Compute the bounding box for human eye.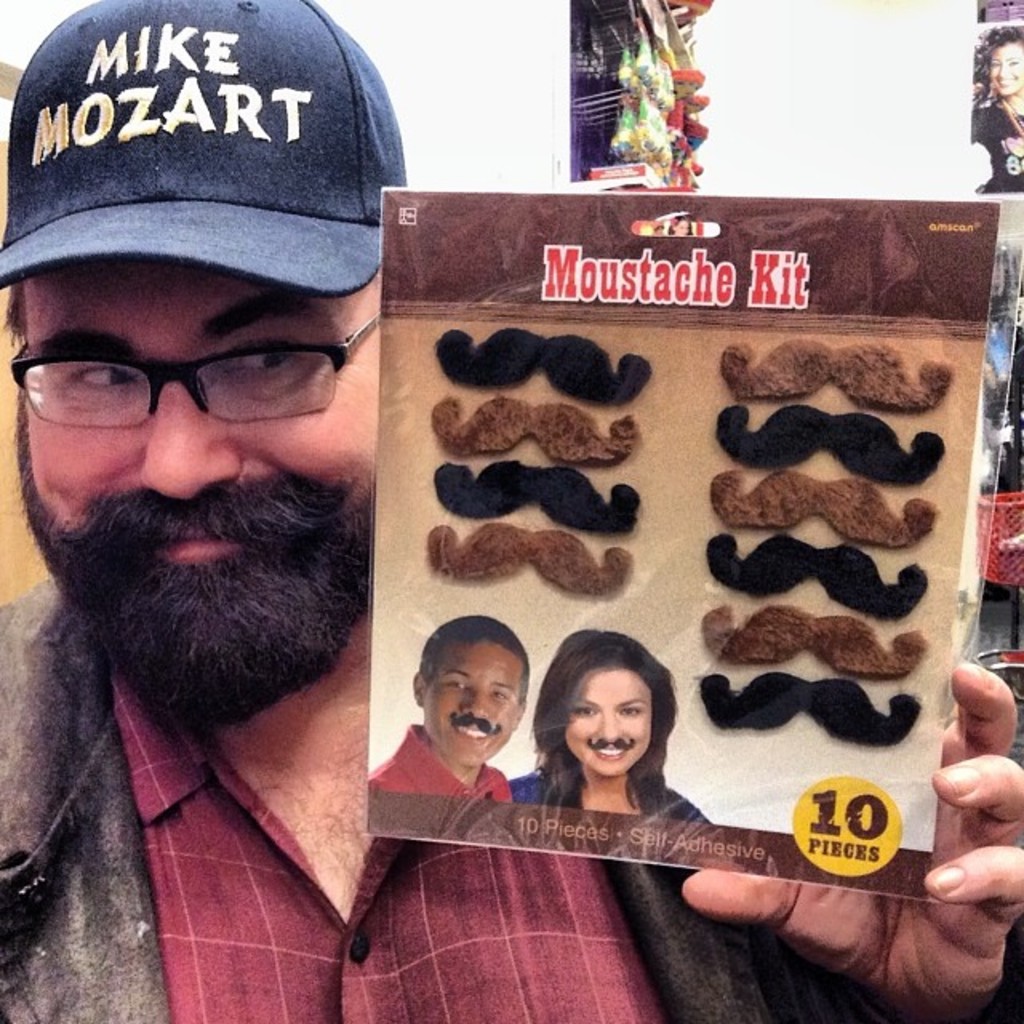
(618, 701, 645, 717).
